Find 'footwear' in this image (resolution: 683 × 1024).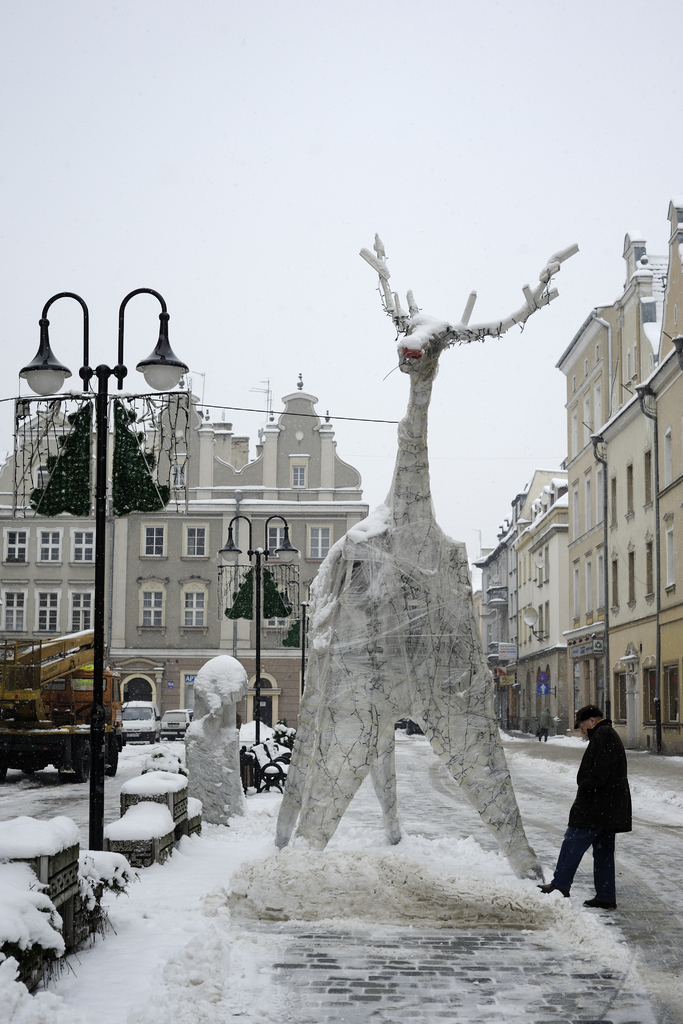
<bbox>578, 897, 620, 911</bbox>.
